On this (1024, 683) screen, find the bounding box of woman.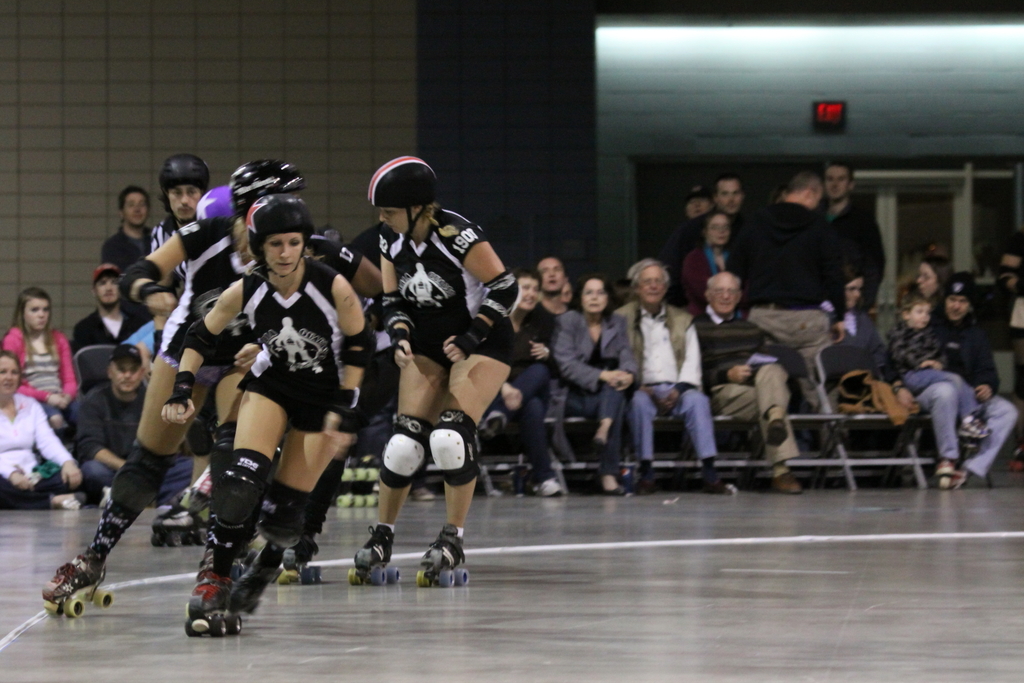
Bounding box: BBox(0, 281, 90, 445).
